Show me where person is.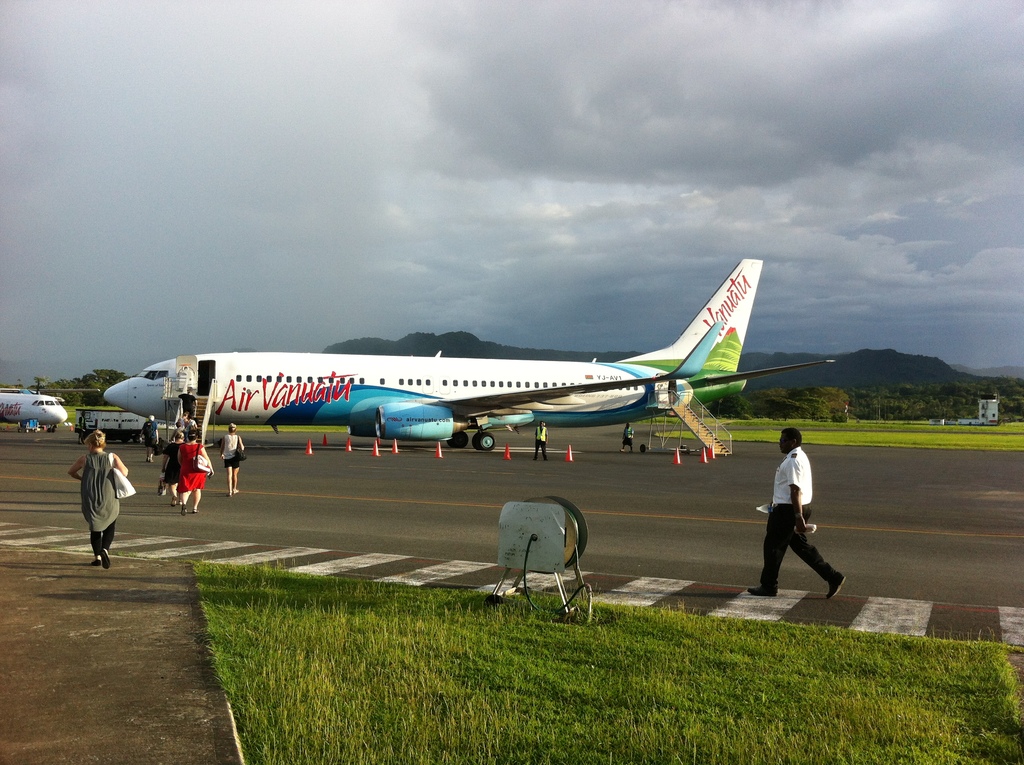
person is at {"left": 532, "top": 415, "right": 549, "bottom": 459}.
